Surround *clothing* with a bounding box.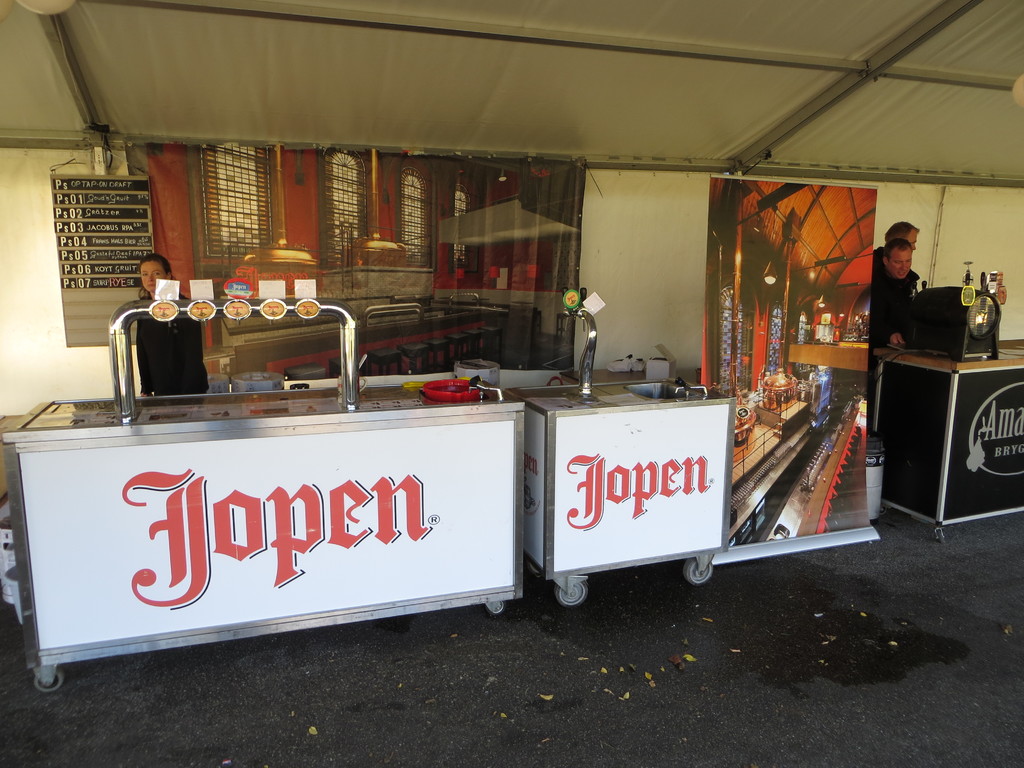
{"x1": 869, "y1": 273, "x2": 922, "y2": 383}.
